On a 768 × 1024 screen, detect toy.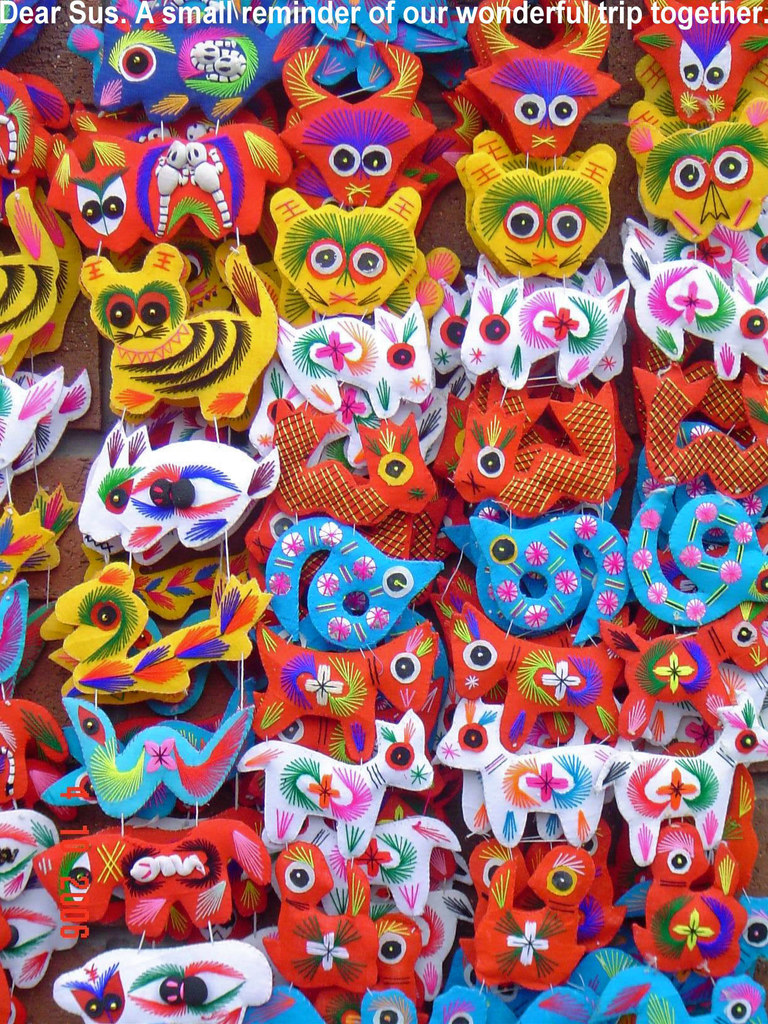
<bbox>241, 707, 429, 865</bbox>.
